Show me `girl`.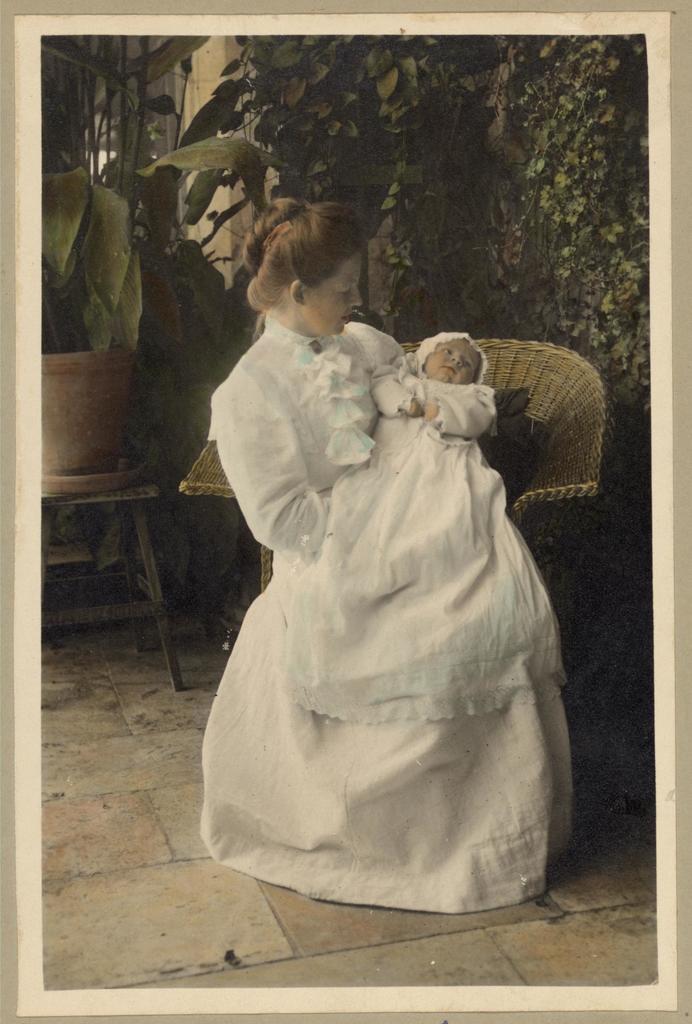
`girl` is here: [202,196,571,914].
